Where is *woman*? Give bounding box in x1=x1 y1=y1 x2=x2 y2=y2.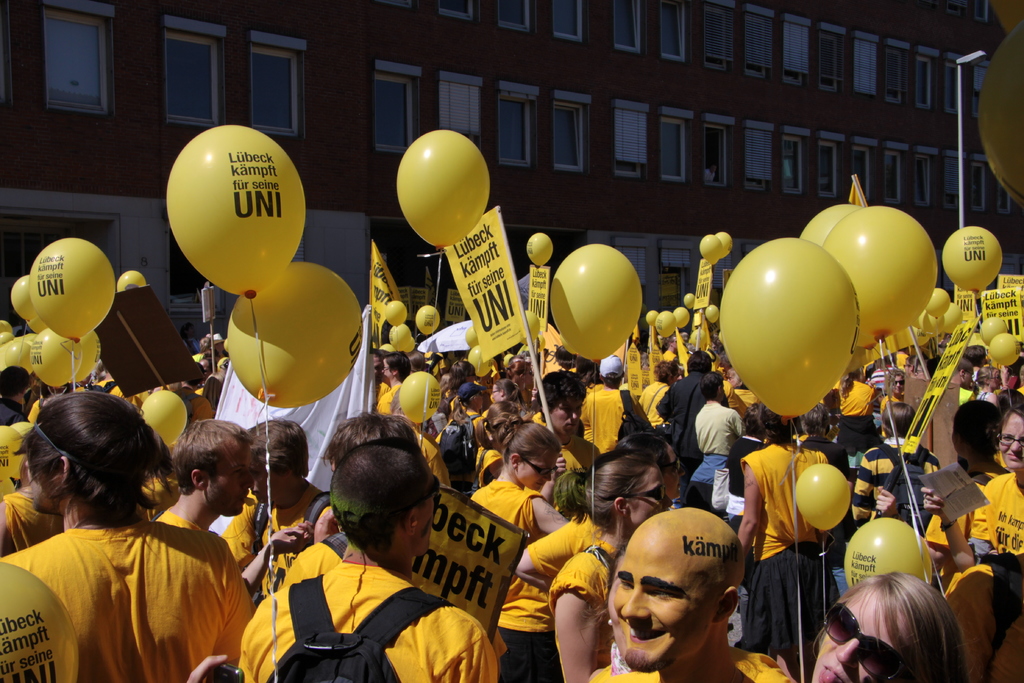
x1=470 y1=416 x2=573 y2=682.
